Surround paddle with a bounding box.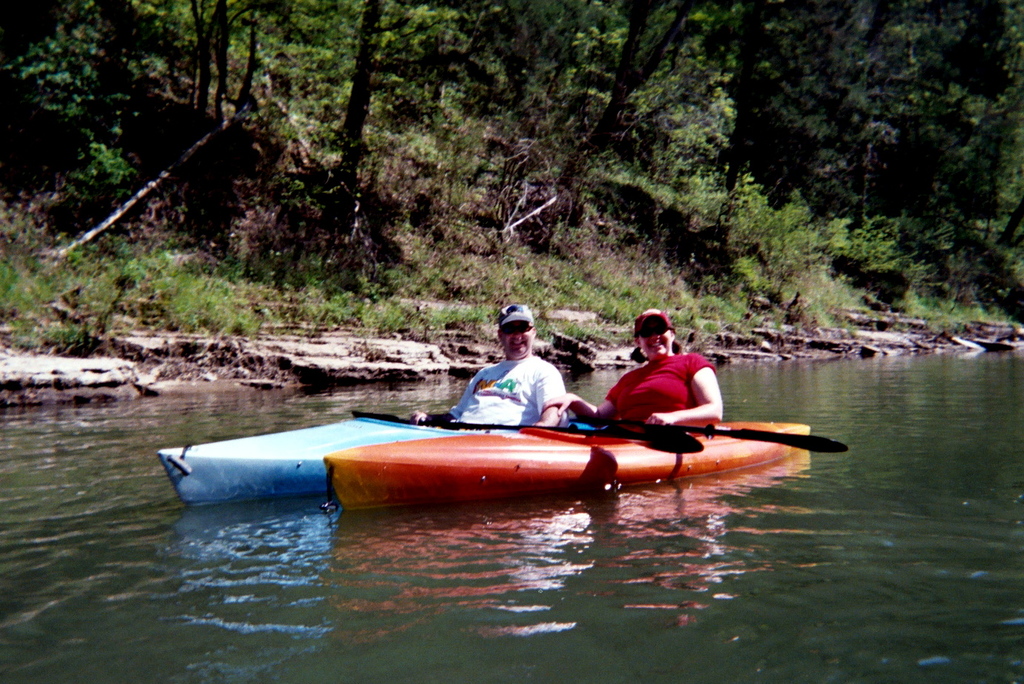
[592, 413, 848, 458].
